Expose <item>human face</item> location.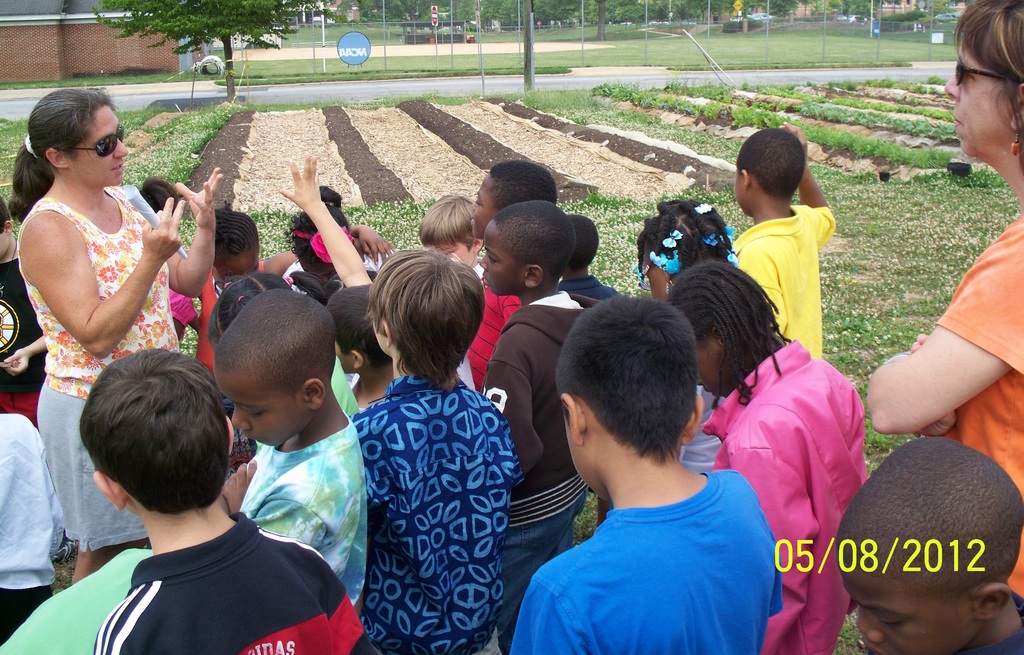
Exposed at [221, 379, 308, 444].
